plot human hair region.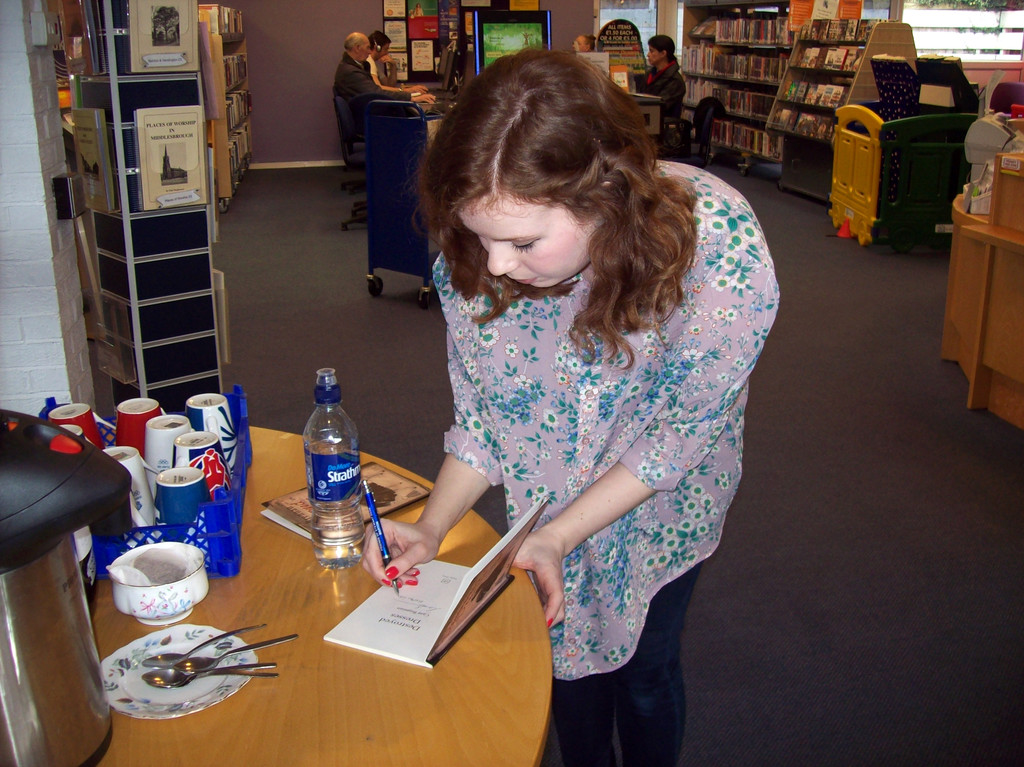
Plotted at (341, 37, 364, 51).
